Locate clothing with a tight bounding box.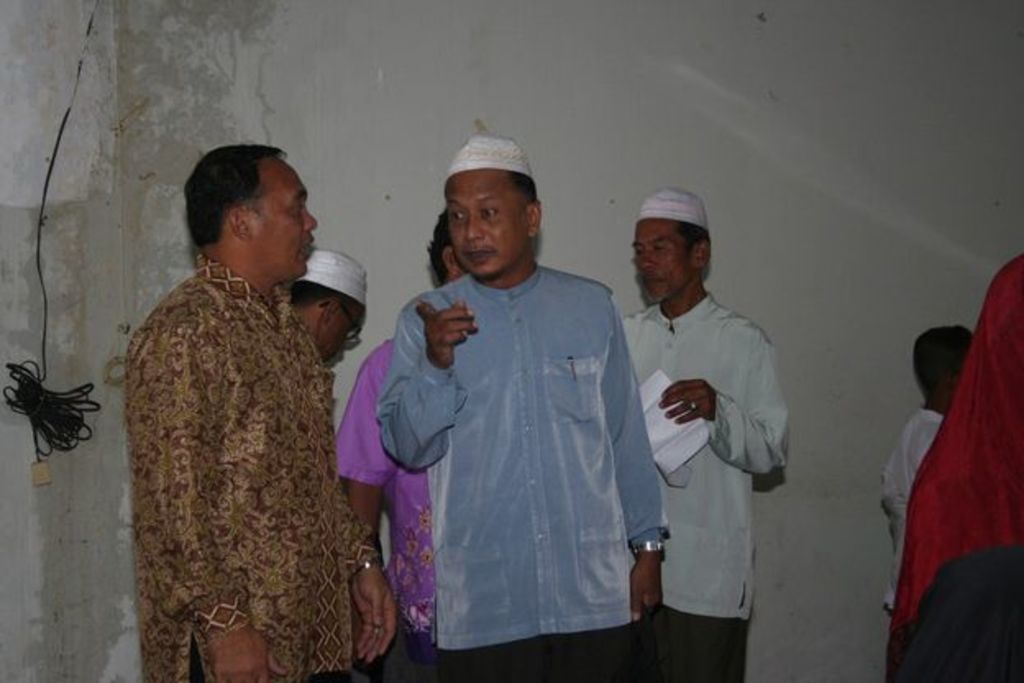
[x1=880, y1=404, x2=945, y2=611].
